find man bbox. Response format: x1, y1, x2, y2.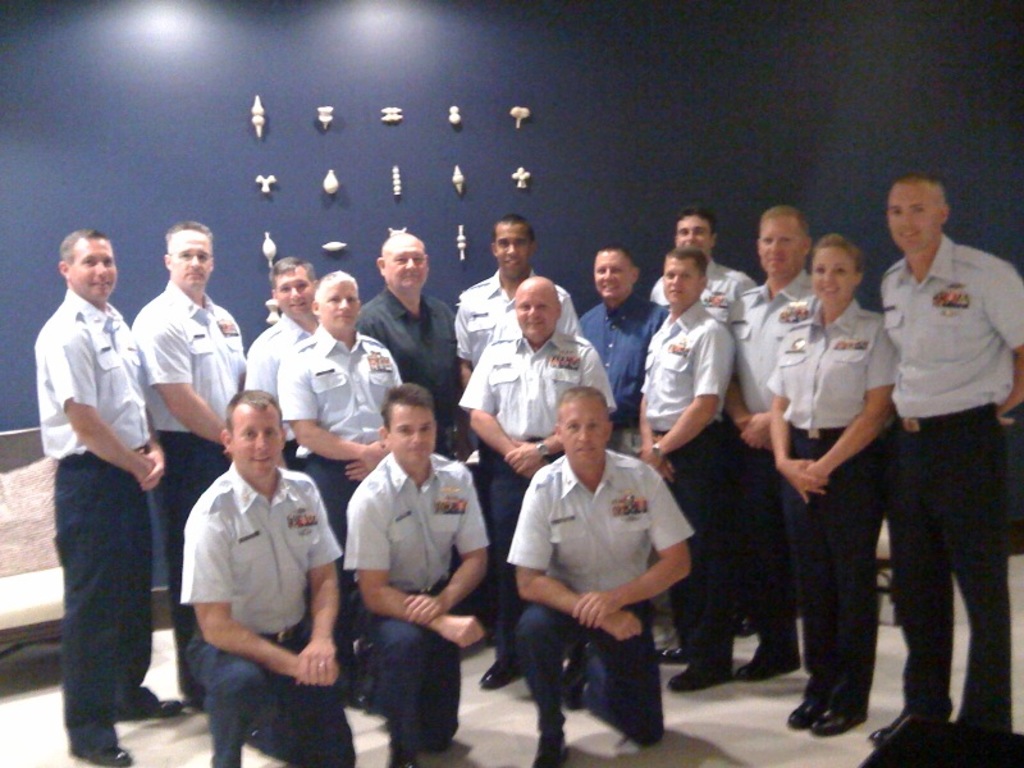
236, 251, 323, 467.
